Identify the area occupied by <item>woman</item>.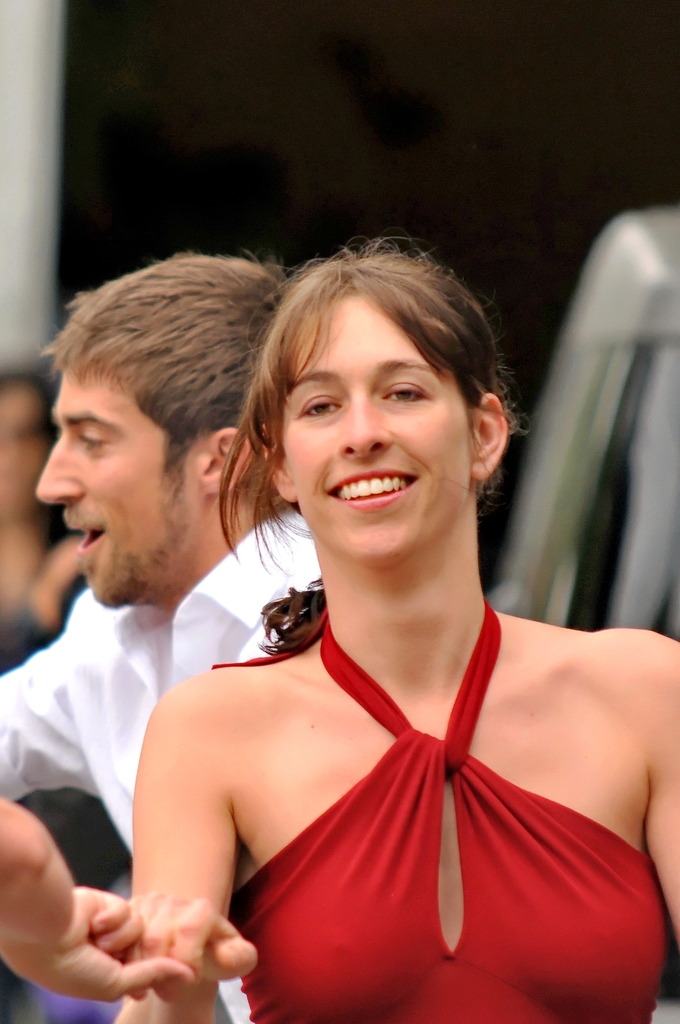
Area: 43:216:679:1013.
